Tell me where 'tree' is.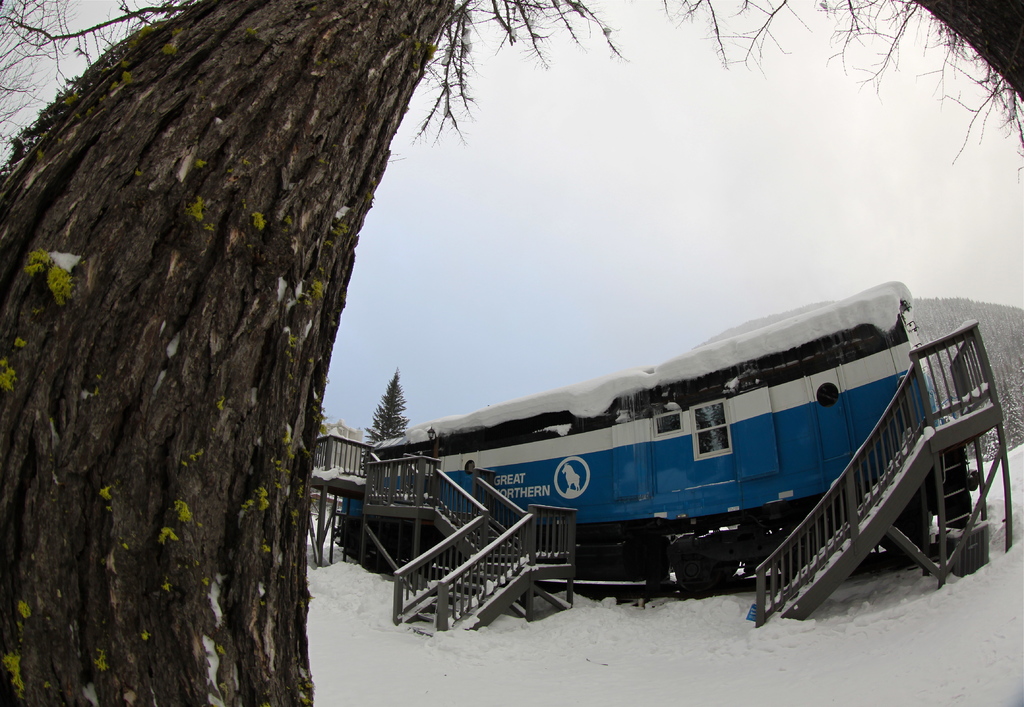
'tree' is at 12:10:581:635.
